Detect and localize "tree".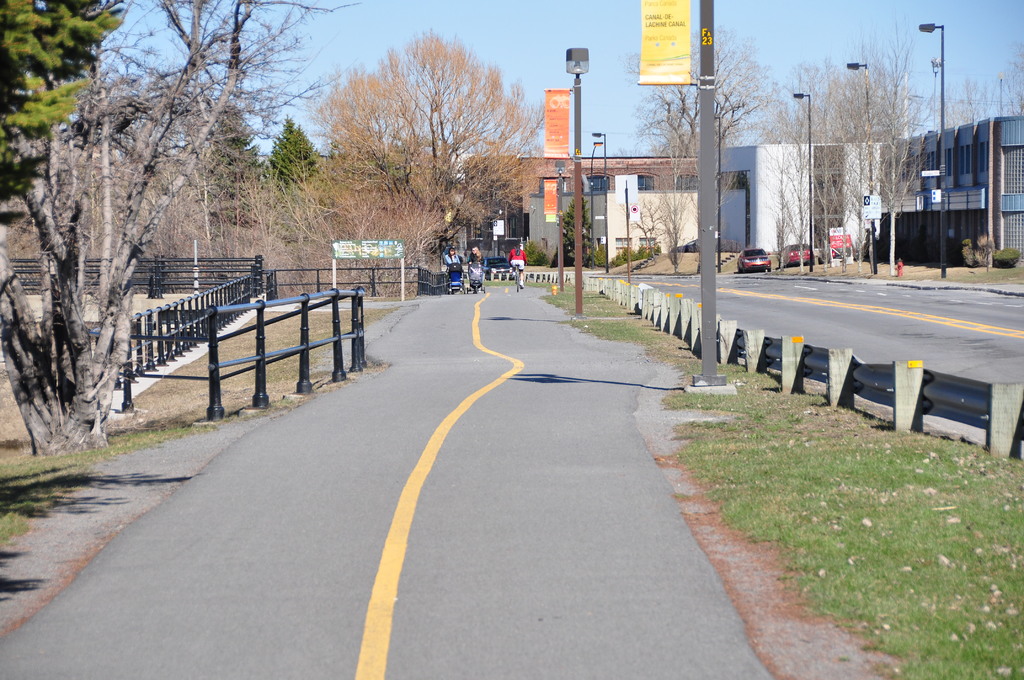
Localized at {"x1": 620, "y1": 15, "x2": 772, "y2": 159}.
